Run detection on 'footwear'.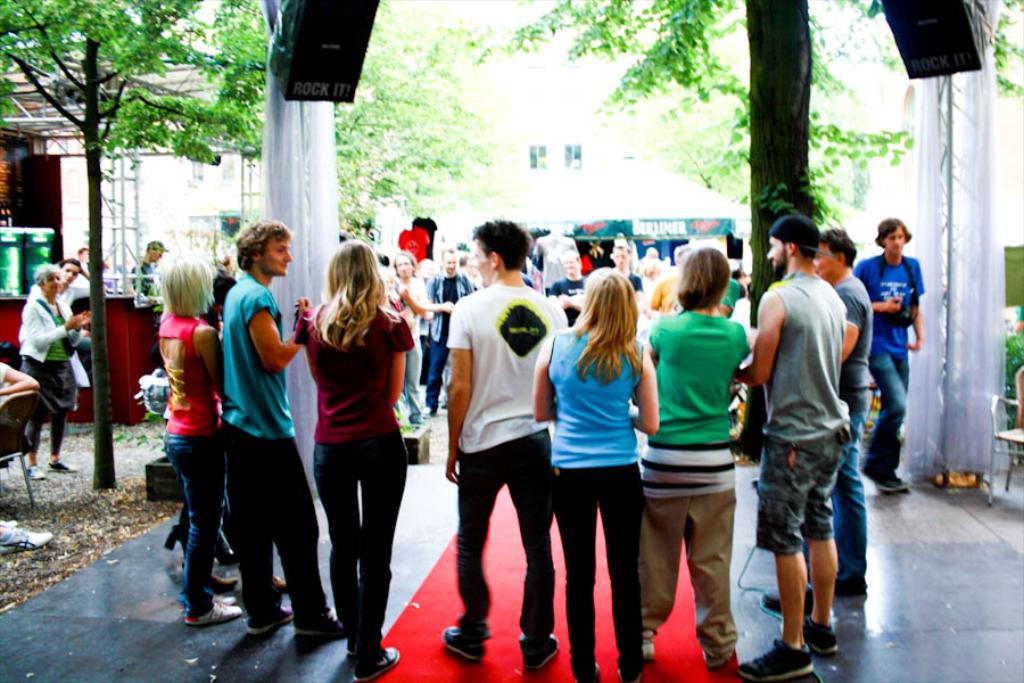
Result: (26, 464, 50, 483).
